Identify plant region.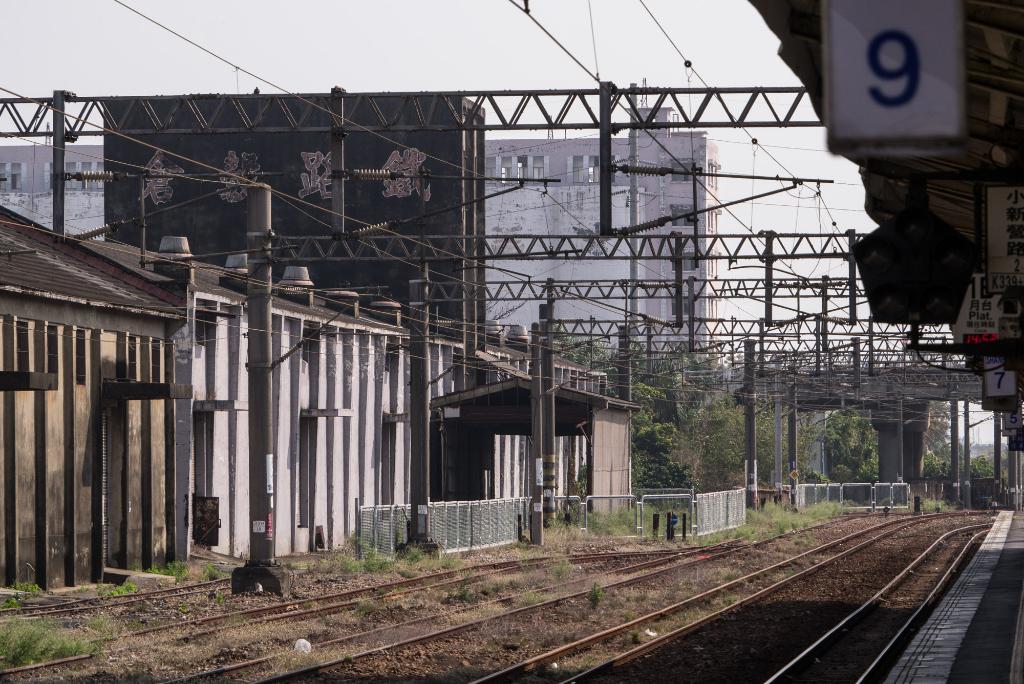
Region: 515/540/531/569.
